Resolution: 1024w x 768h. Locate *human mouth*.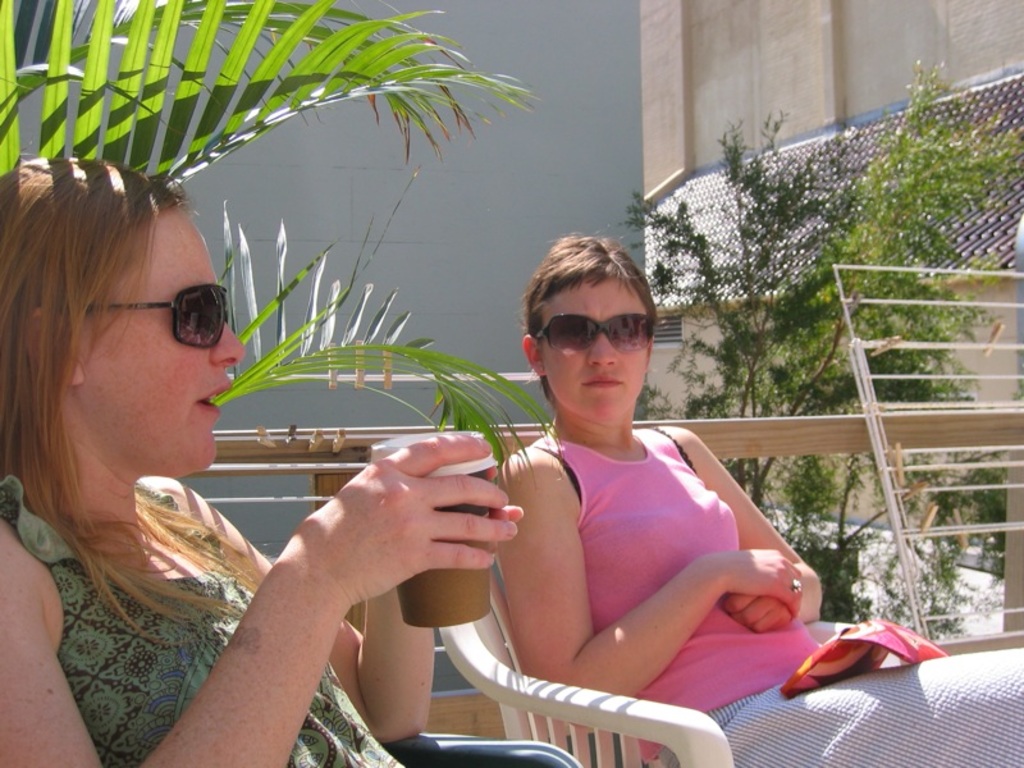
select_region(584, 376, 620, 388).
